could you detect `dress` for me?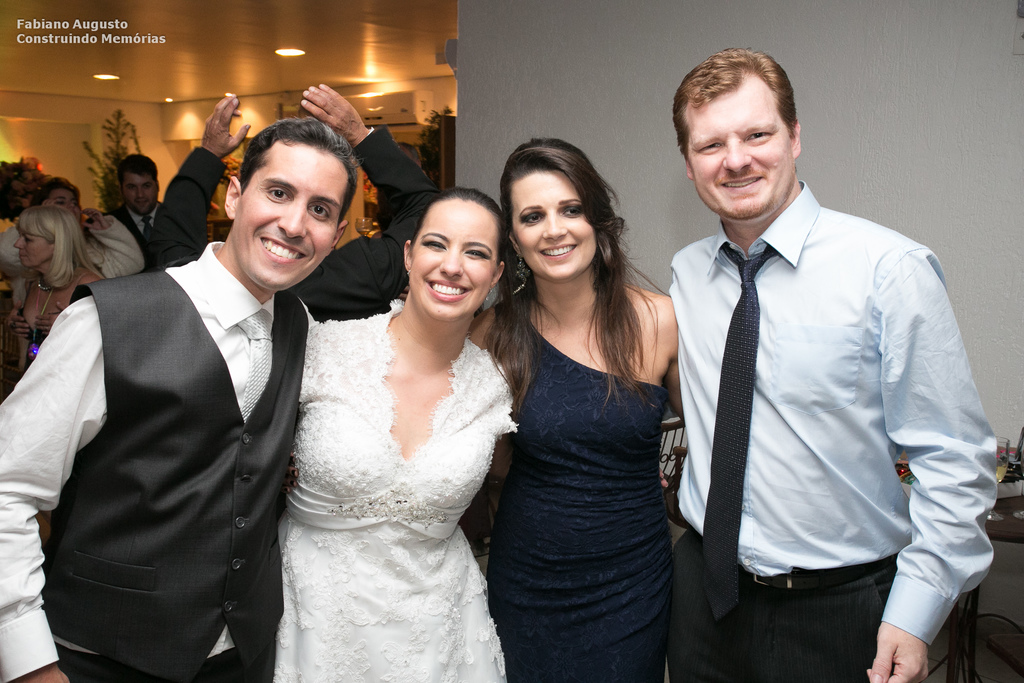
Detection result: detection(270, 299, 525, 682).
